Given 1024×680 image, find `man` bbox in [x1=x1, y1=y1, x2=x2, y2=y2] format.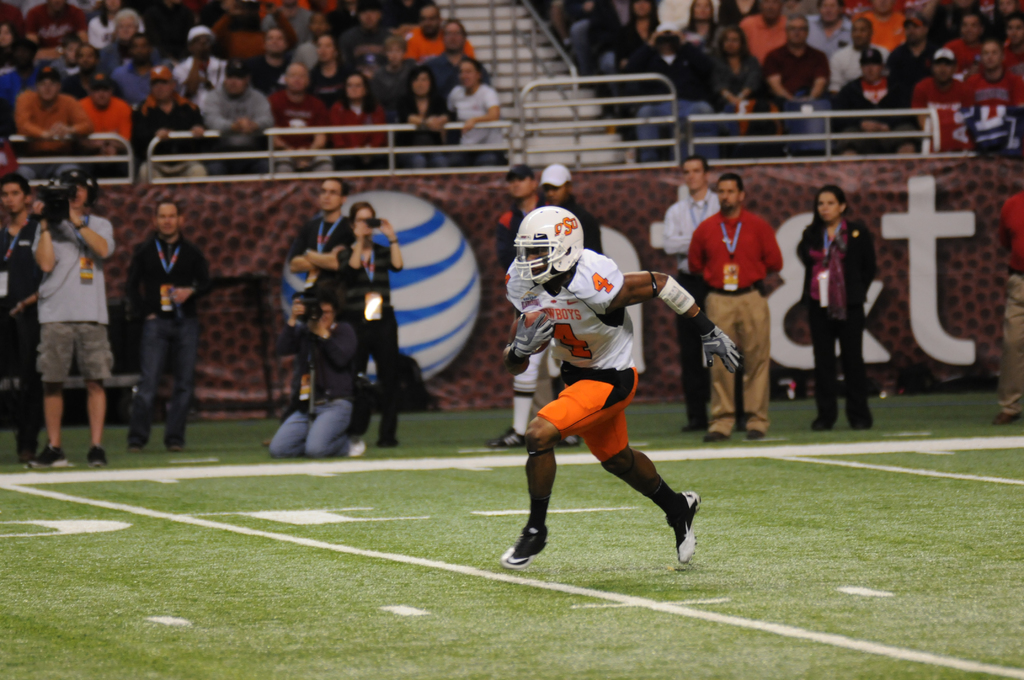
[x1=499, y1=203, x2=743, y2=565].
